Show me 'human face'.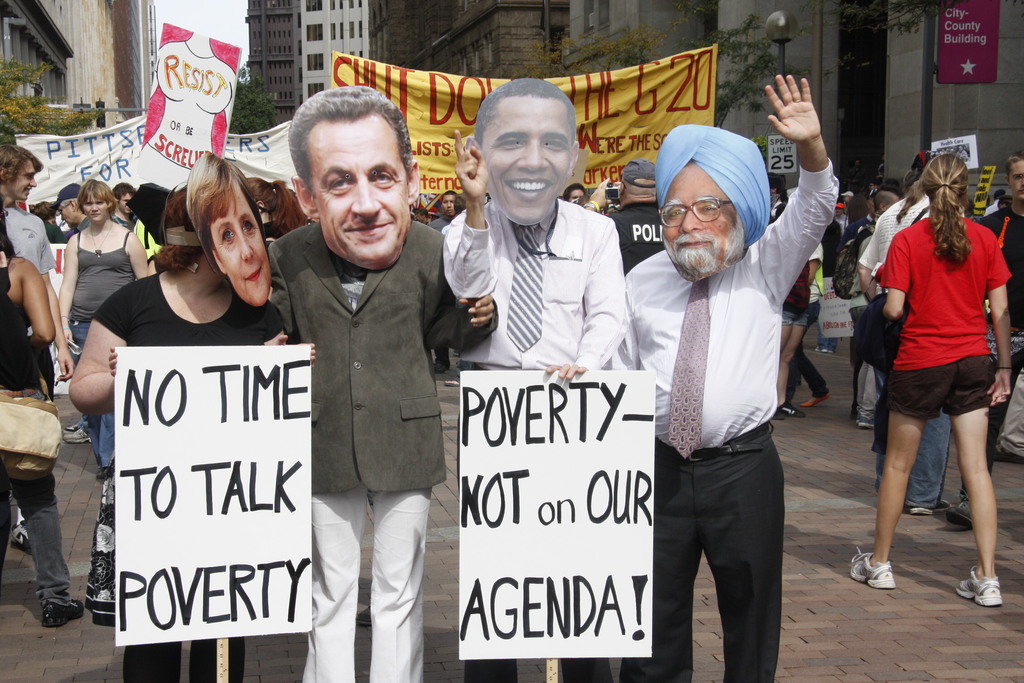
'human face' is here: 476,99,572,220.
